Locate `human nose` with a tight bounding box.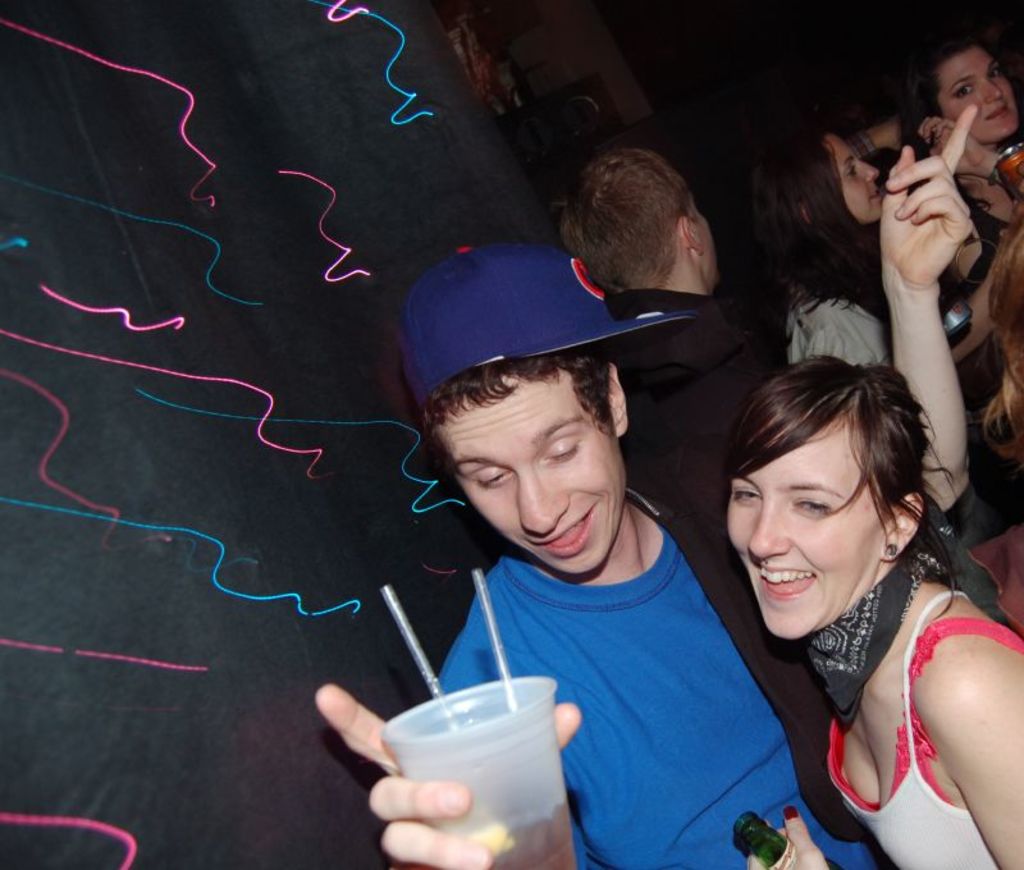
746 498 797 562.
